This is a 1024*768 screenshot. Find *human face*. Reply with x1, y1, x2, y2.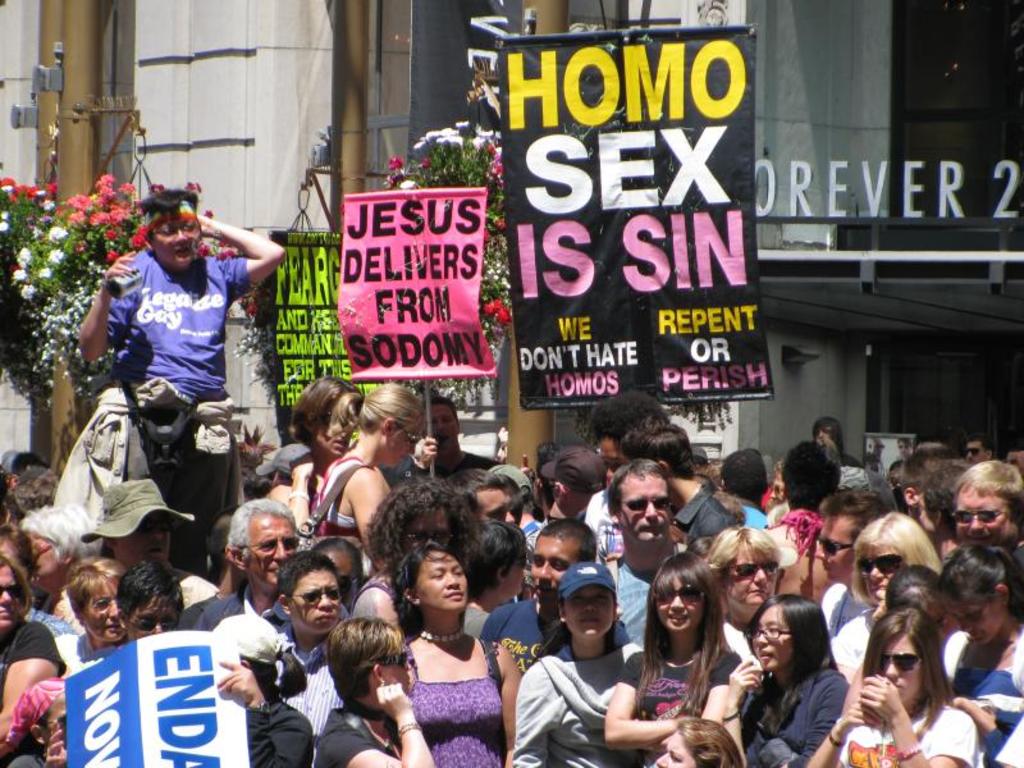
564, 588, 613, 641.
